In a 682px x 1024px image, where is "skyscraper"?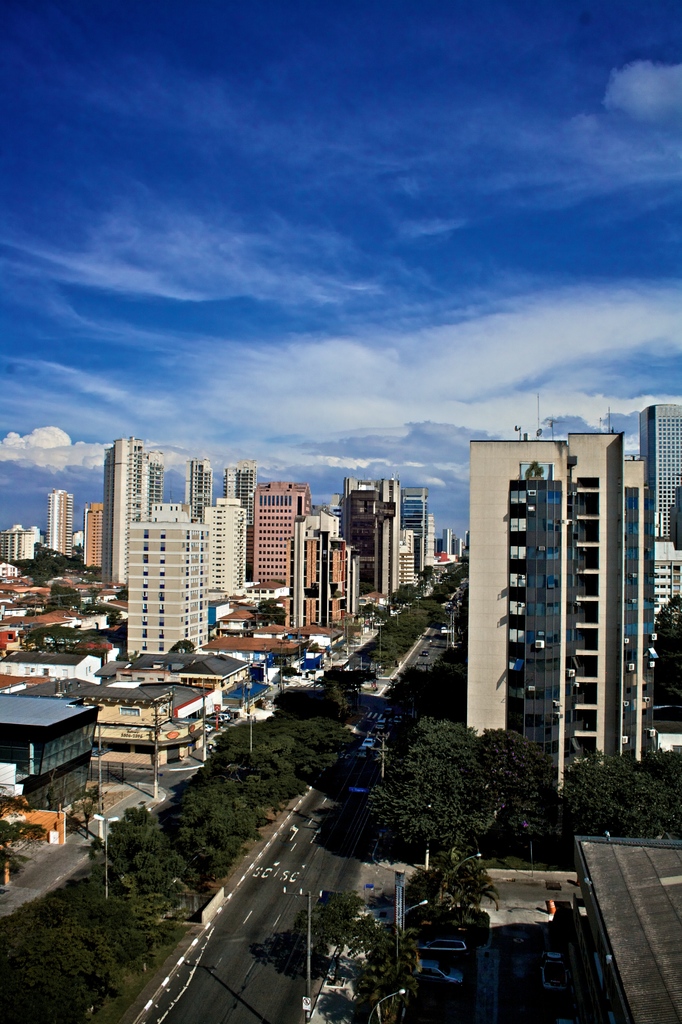
select_region(387, 490, 423, 583).
